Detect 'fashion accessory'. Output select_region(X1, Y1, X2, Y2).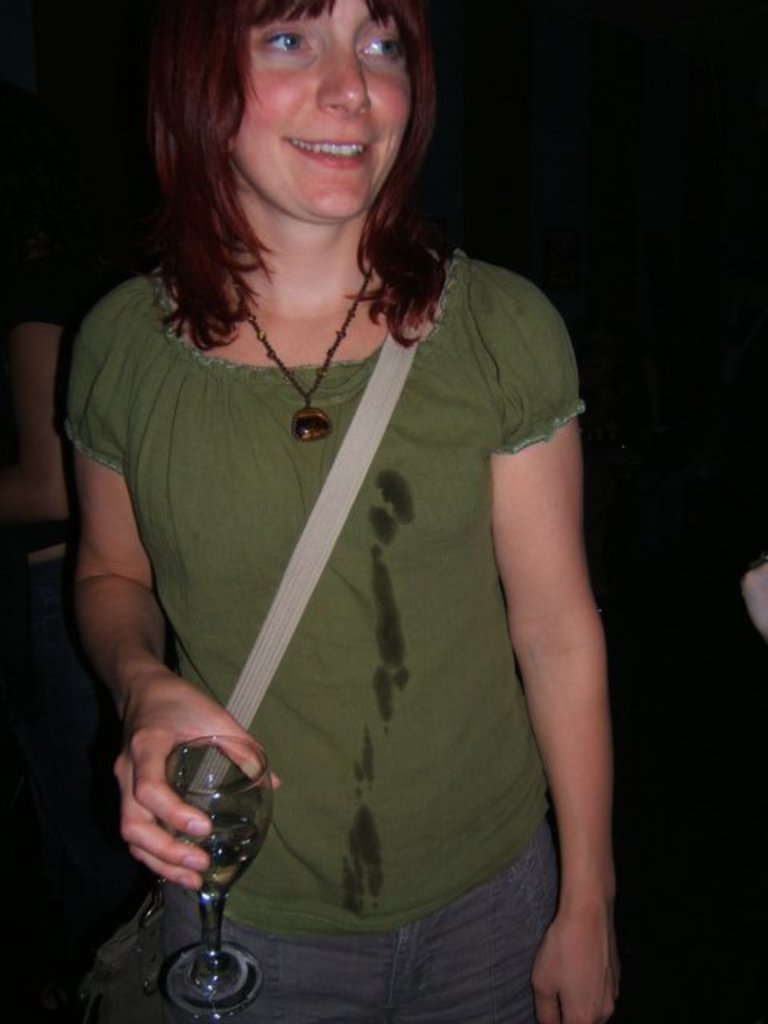
select_region(240, 261, 378, 438).
